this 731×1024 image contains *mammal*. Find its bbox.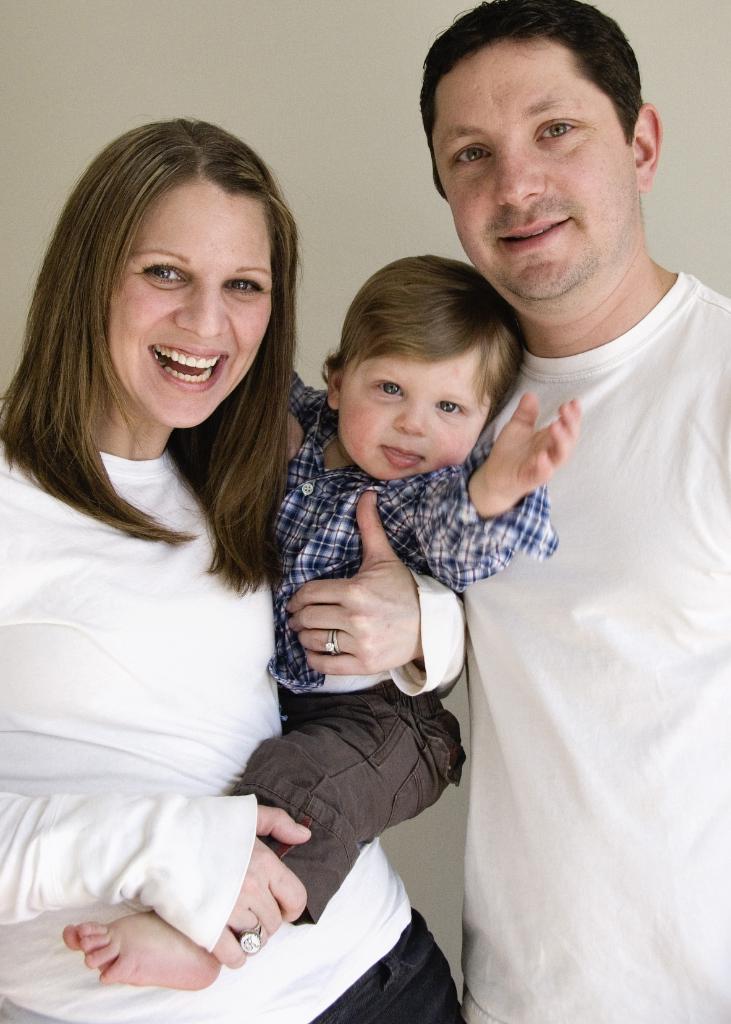
BBox(419, 0, 730, 1023).
